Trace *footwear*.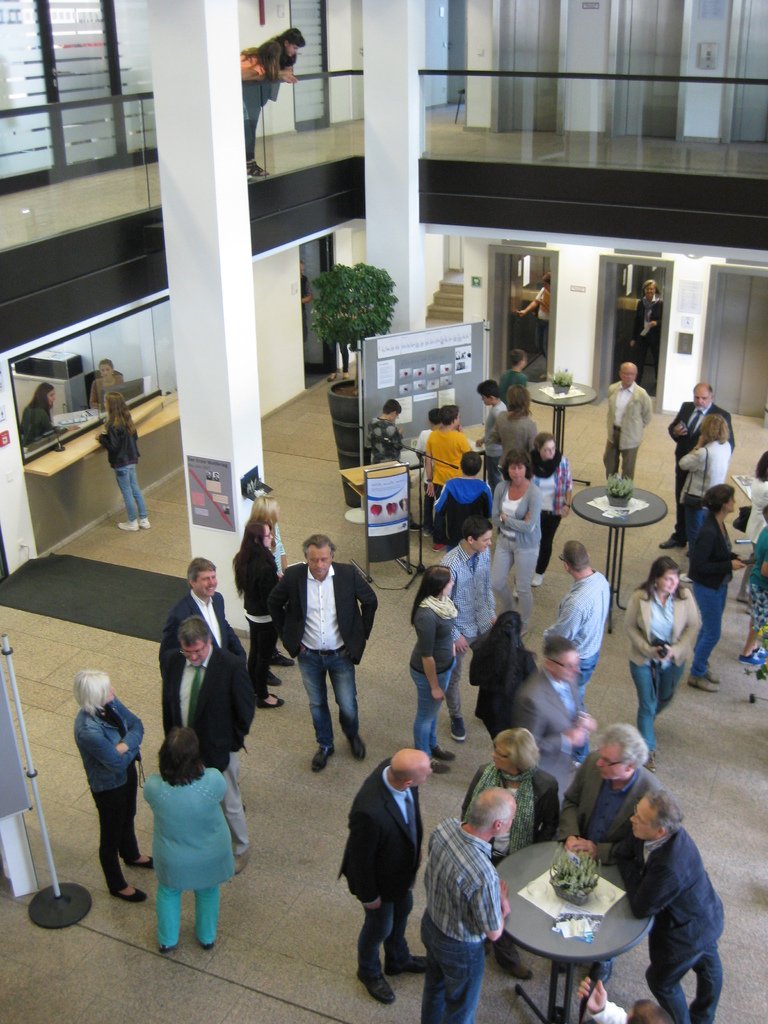
Traced to locate(355, 959, 393, 1005).
